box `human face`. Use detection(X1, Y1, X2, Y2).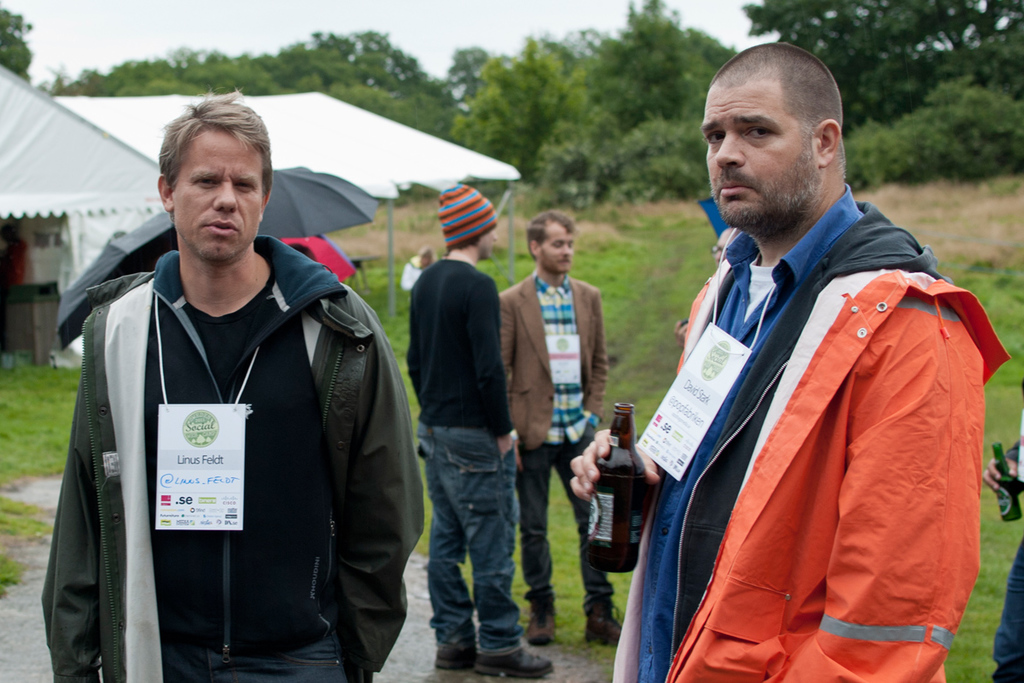
detection(171, 134, 269, 257).
